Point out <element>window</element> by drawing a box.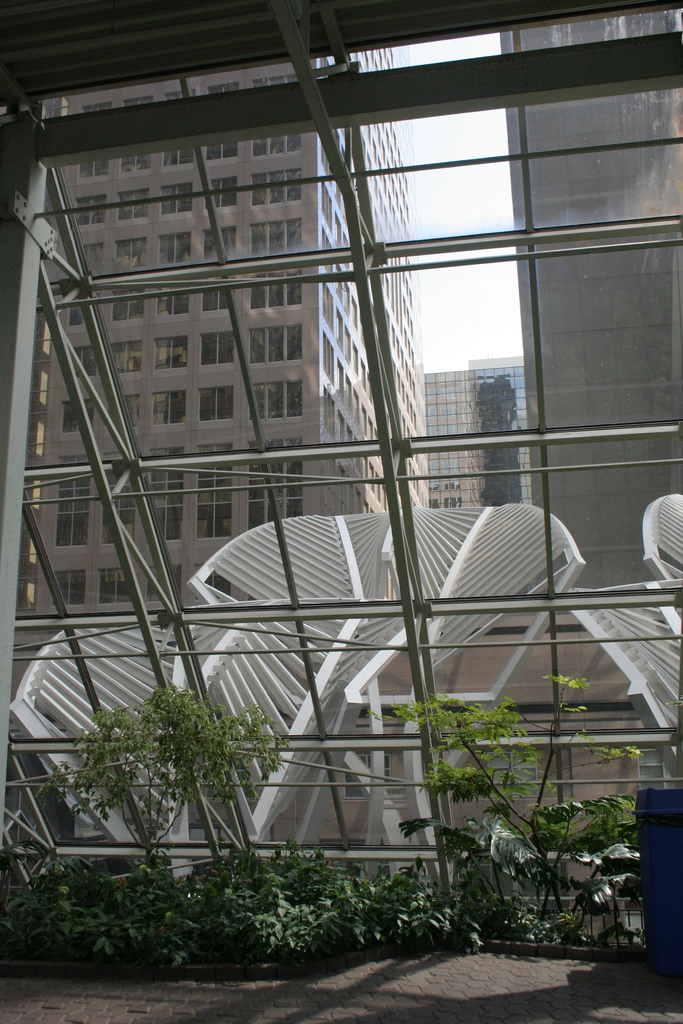
bbox=(199, 388, 237, 424).
